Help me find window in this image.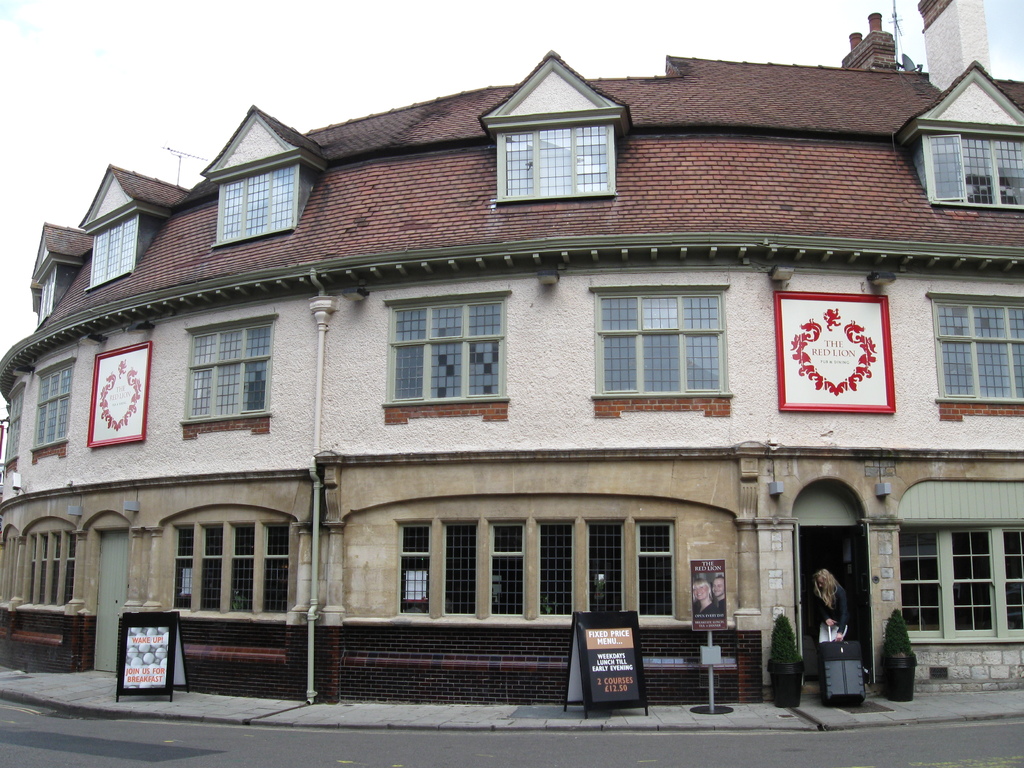
Found it: (x1=391, y1=305, x2=511, y2=405).
